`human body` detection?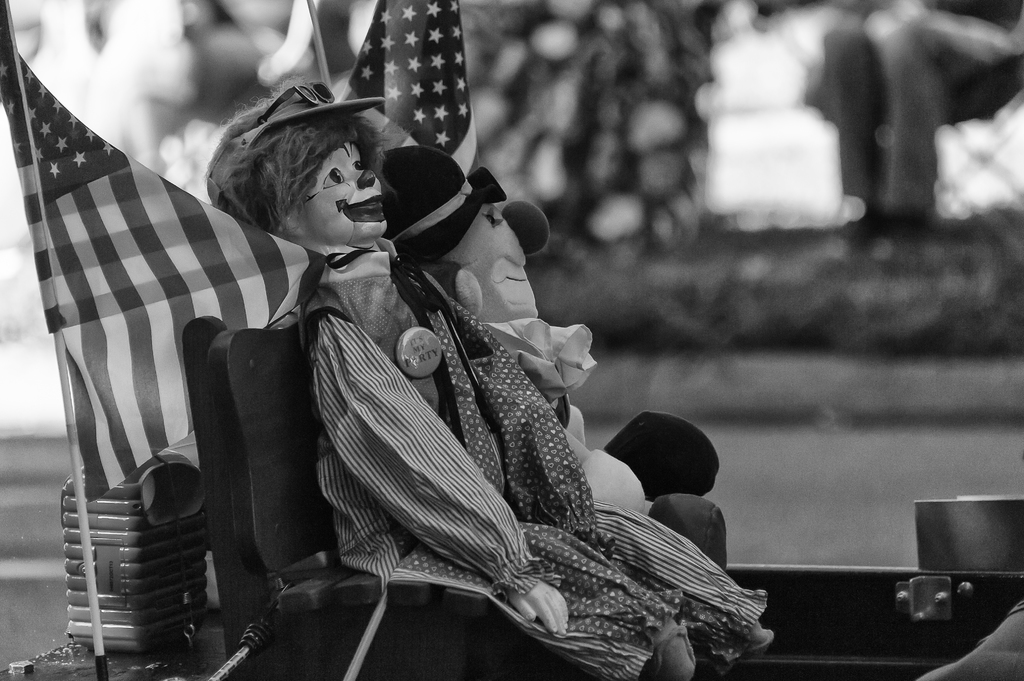
<box>394,142,724,574</box>
